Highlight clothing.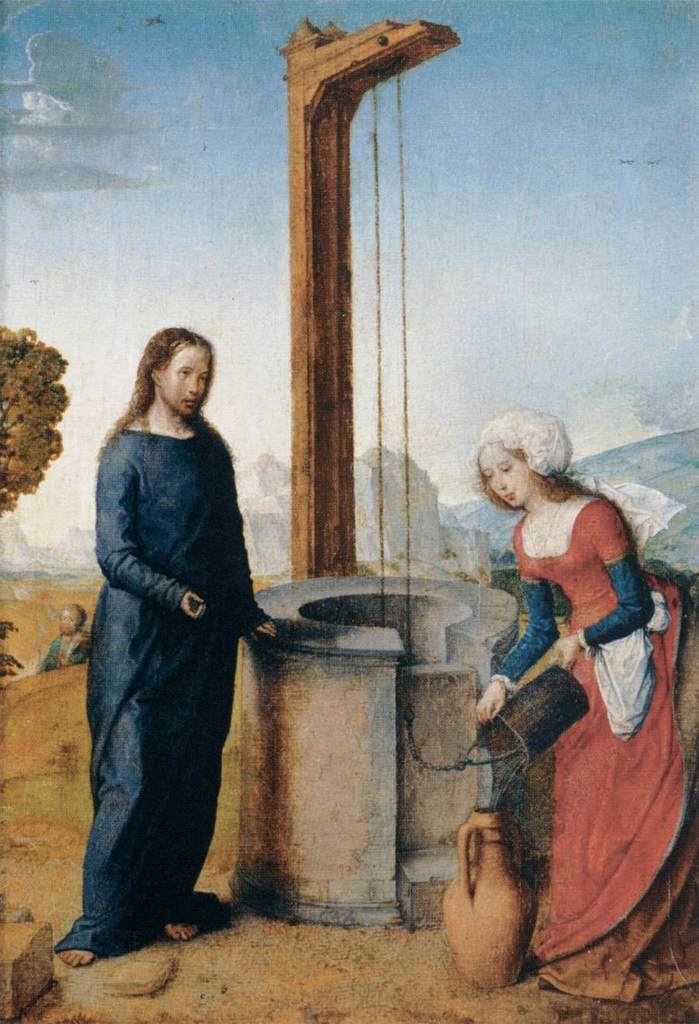
Highlighted region: locate(488, 498, 698, 966).
